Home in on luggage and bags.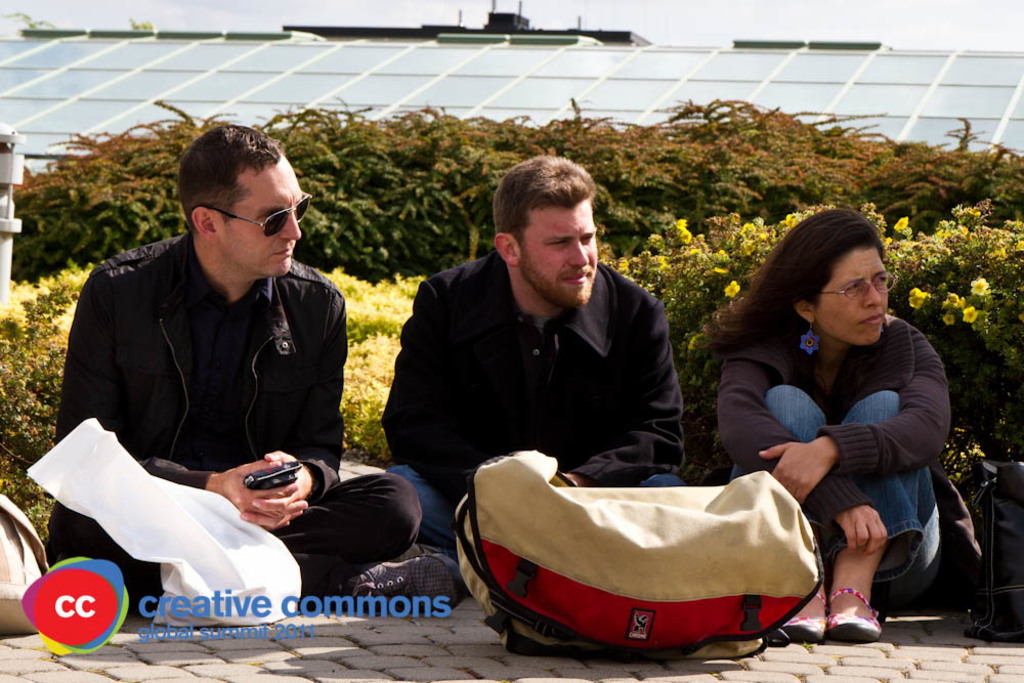
Homed in at box=[481, 430, 861, 672].
